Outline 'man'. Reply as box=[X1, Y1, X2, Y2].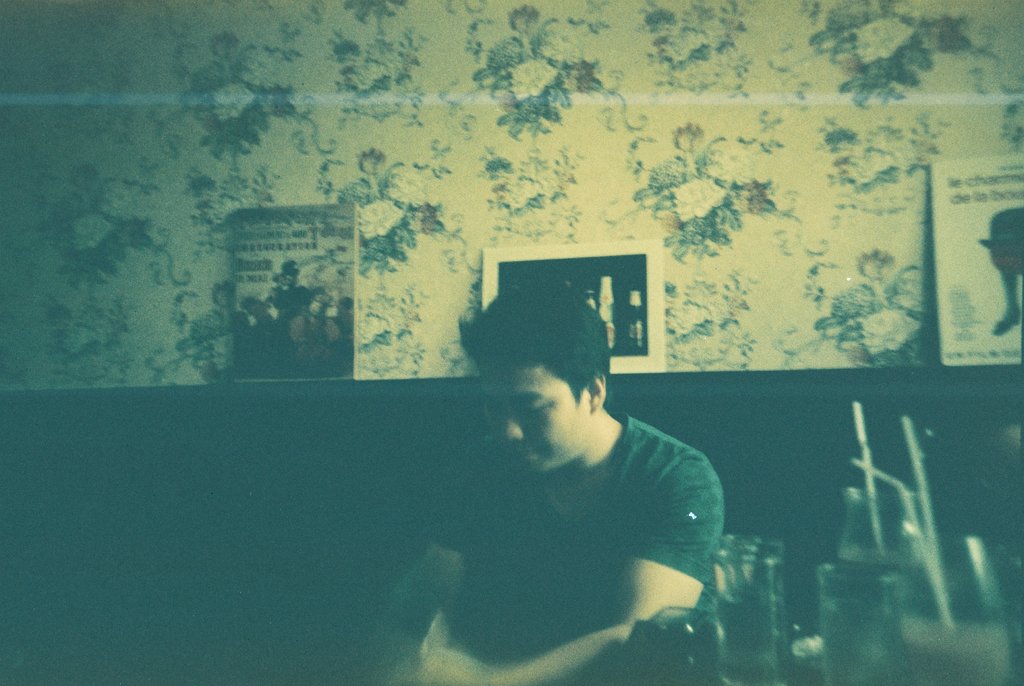
box=[380, 293, 740, 667].
